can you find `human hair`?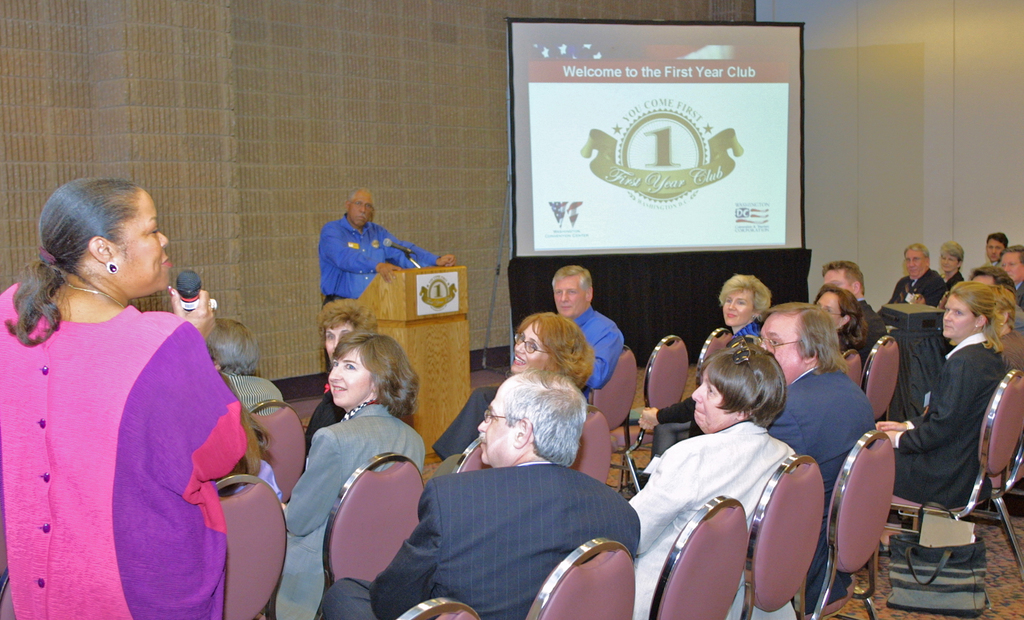
Yes, bounding box: detection(993, 292, 1017, 337).
